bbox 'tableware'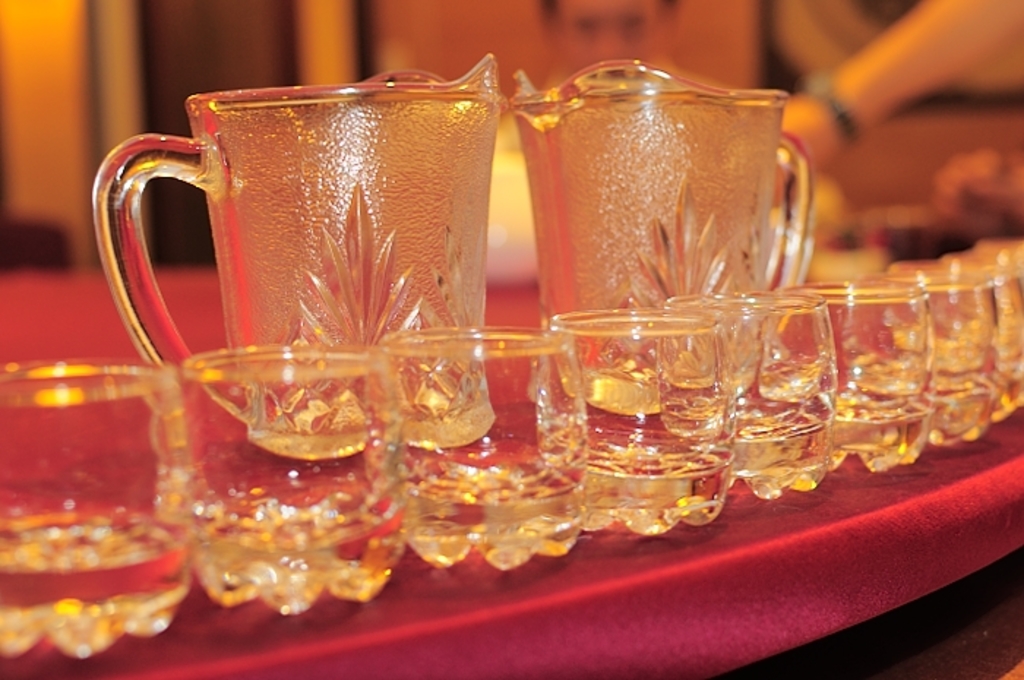
bbox=(167, 344, 418, 617)
